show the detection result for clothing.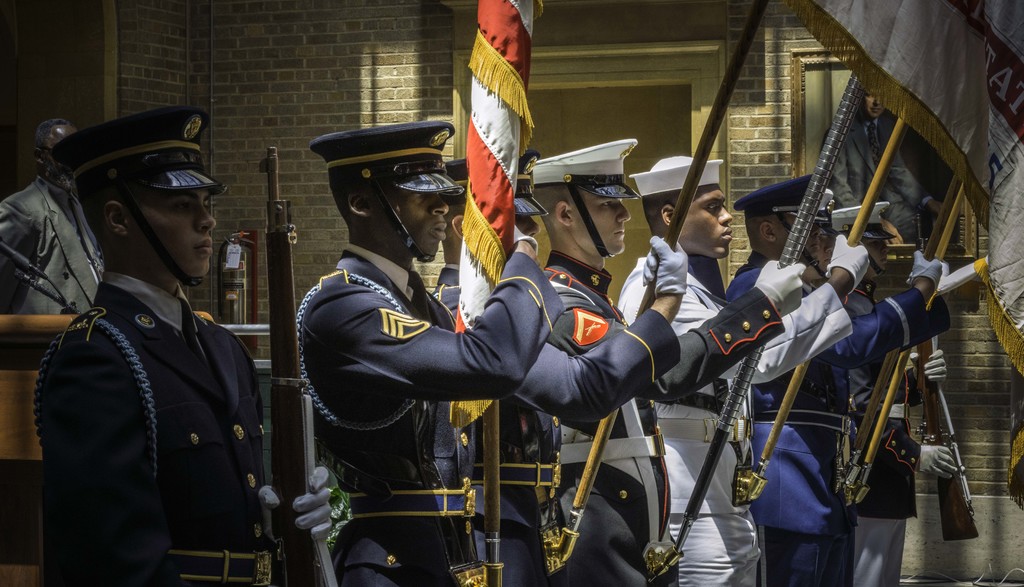
bbox=(28, 198, 280, 577).
